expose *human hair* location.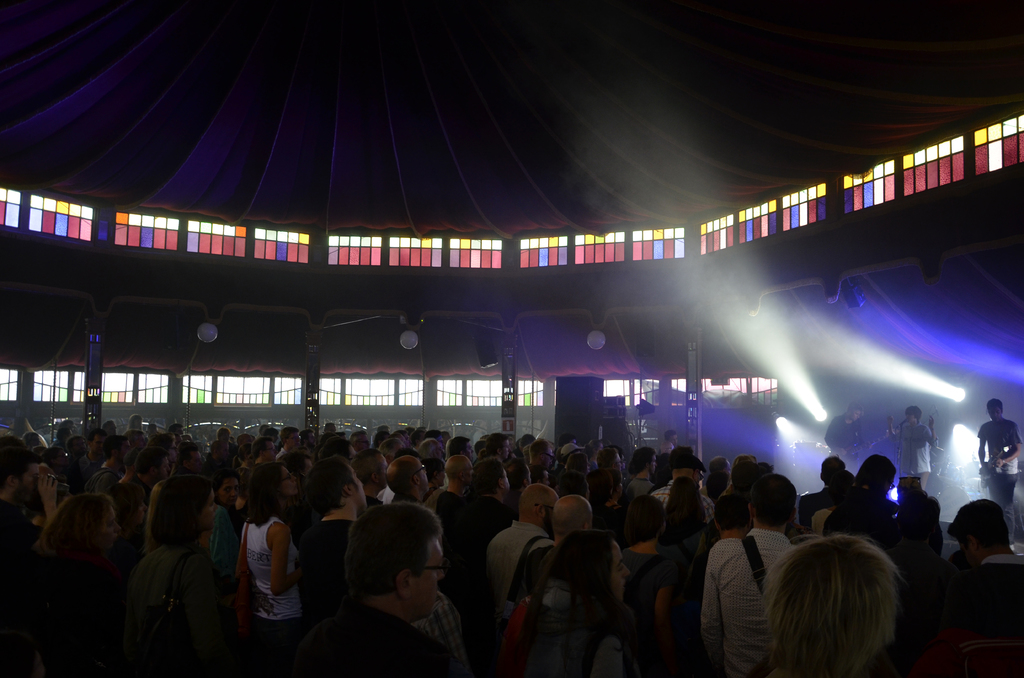
Exposed at l=207, t=461, r=242, b=501.
